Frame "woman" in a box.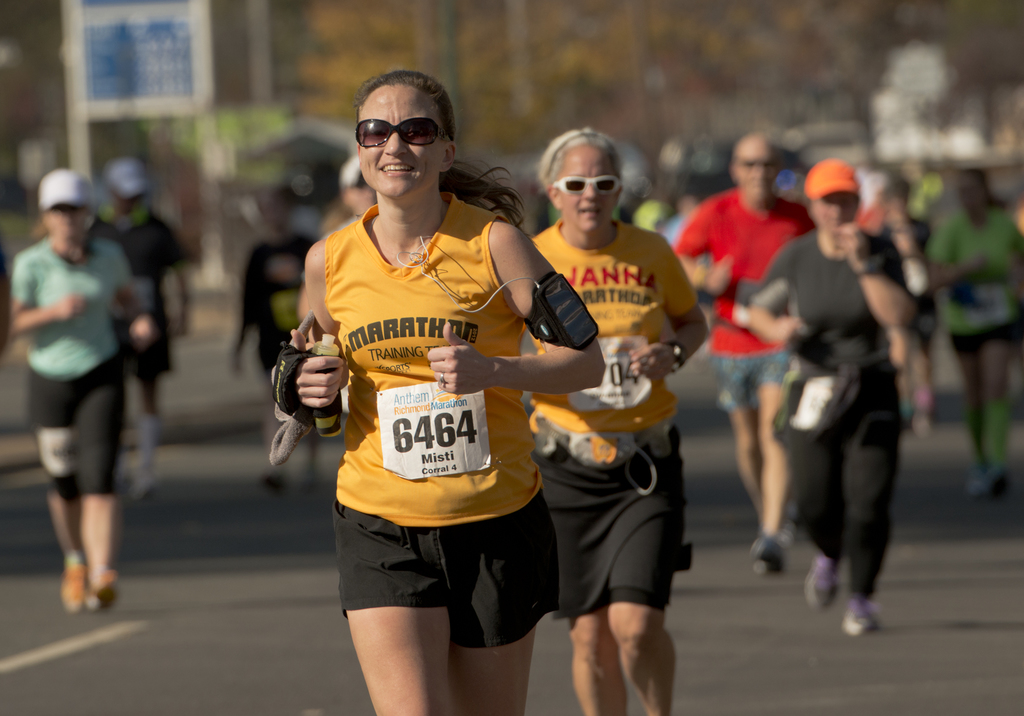
locate(930, 159, 1022, 495).
